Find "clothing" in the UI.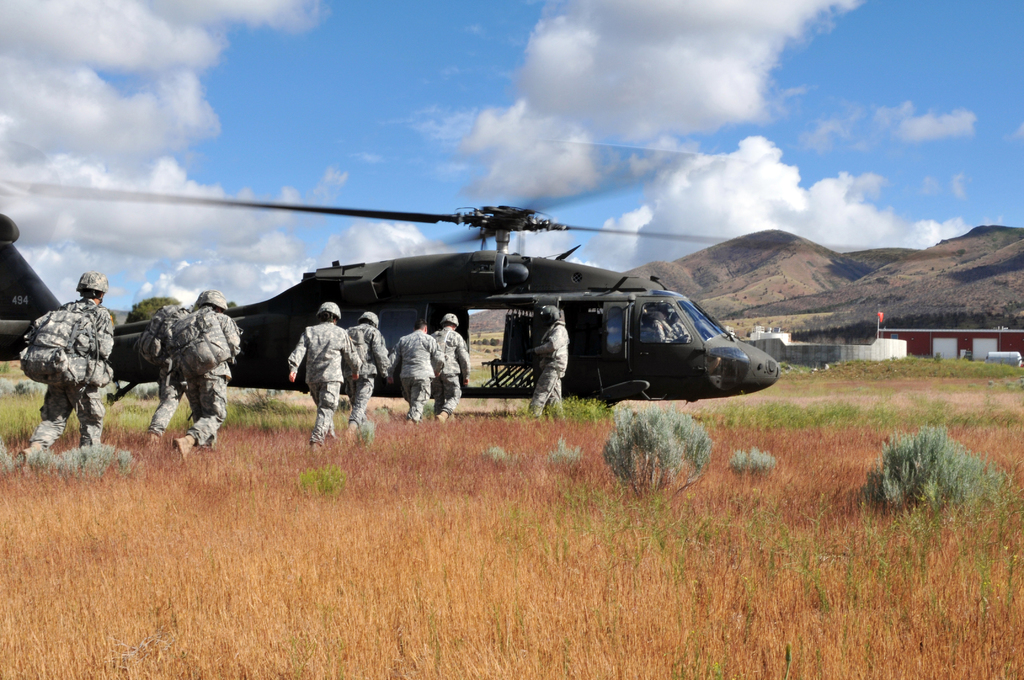
UI element at <box>426,324,476,416</box>.
